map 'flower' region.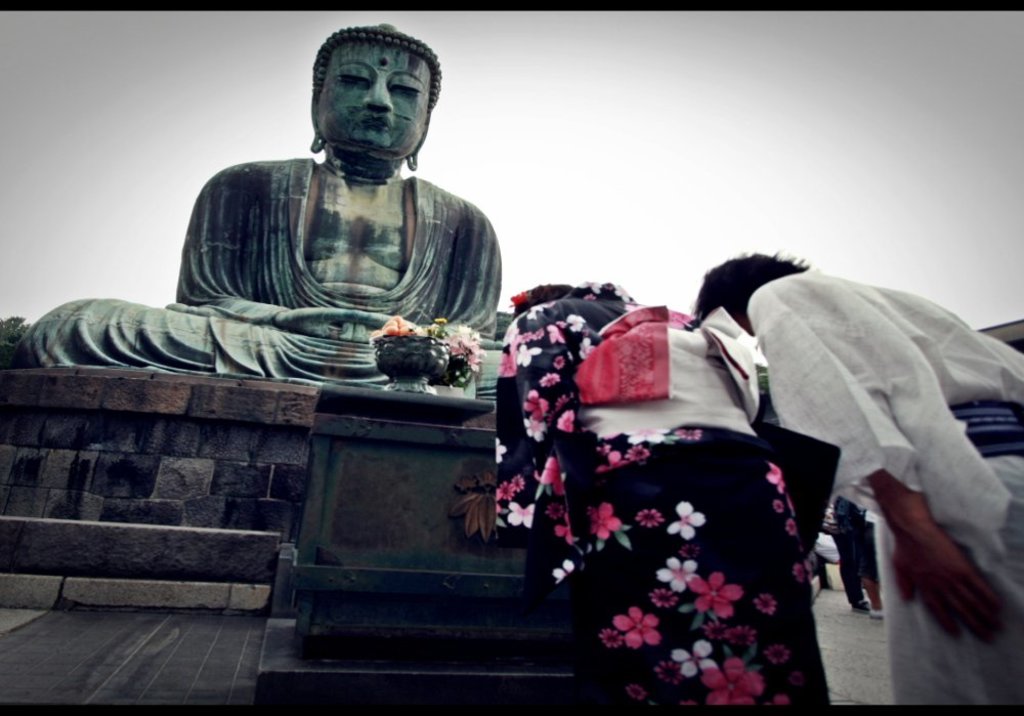
Mapped to 783 517 803 538.
